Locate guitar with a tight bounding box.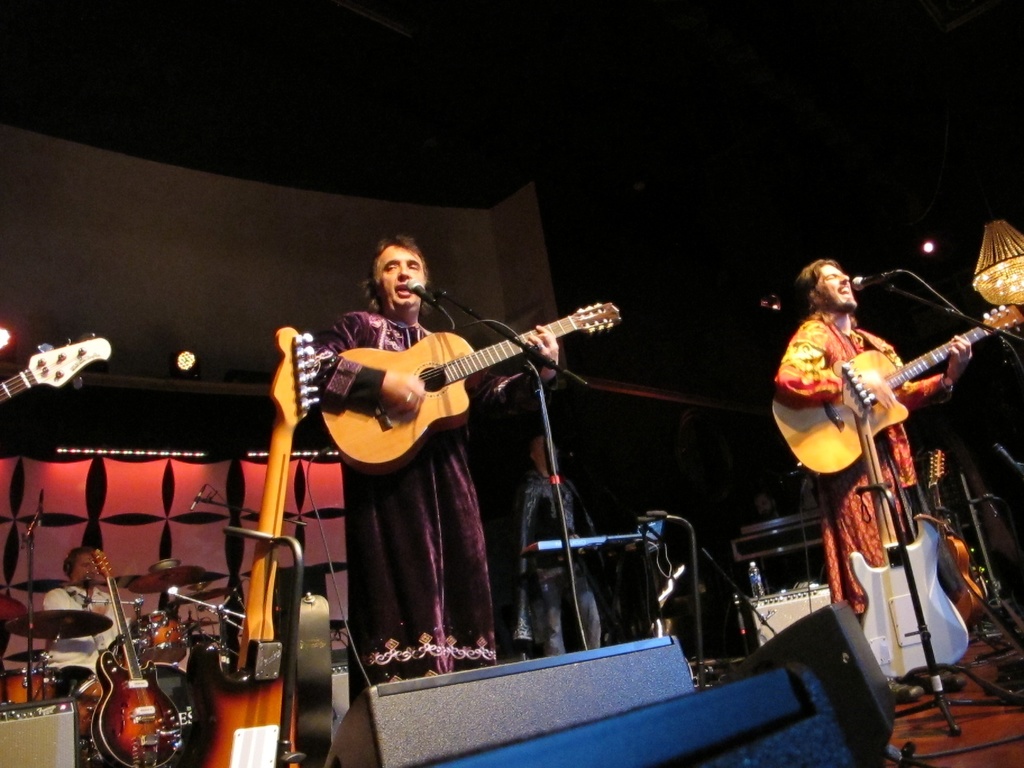
[0,332,112,405].
